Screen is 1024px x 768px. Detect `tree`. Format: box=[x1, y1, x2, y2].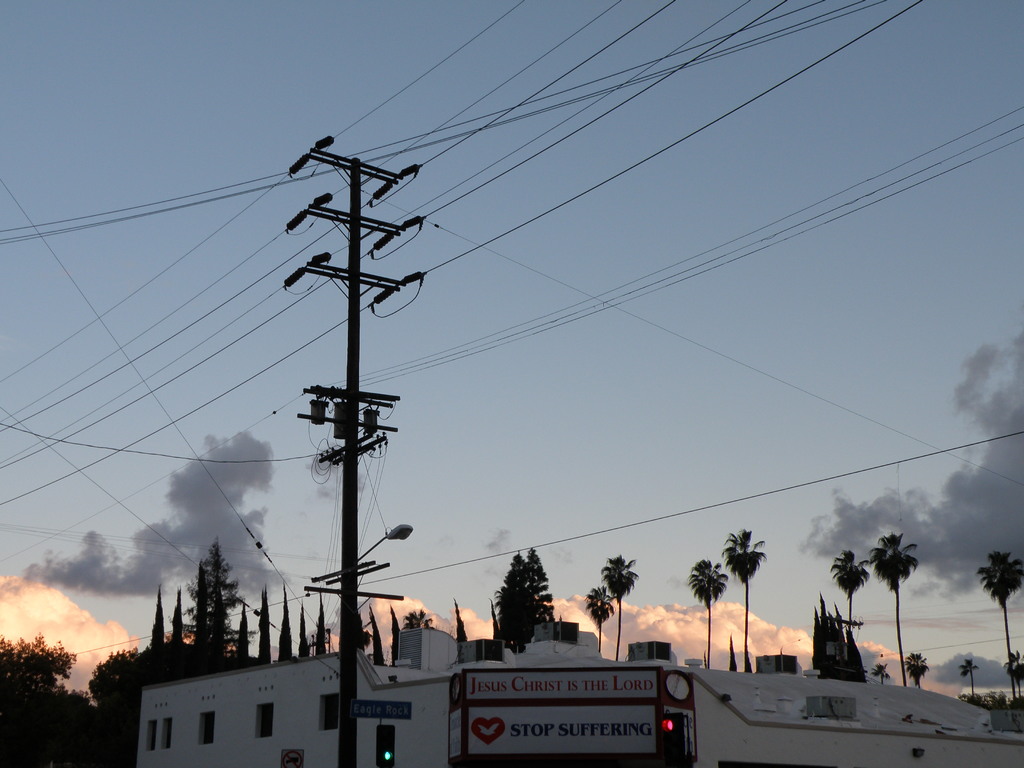
box=[401, 610, 436, 637].
